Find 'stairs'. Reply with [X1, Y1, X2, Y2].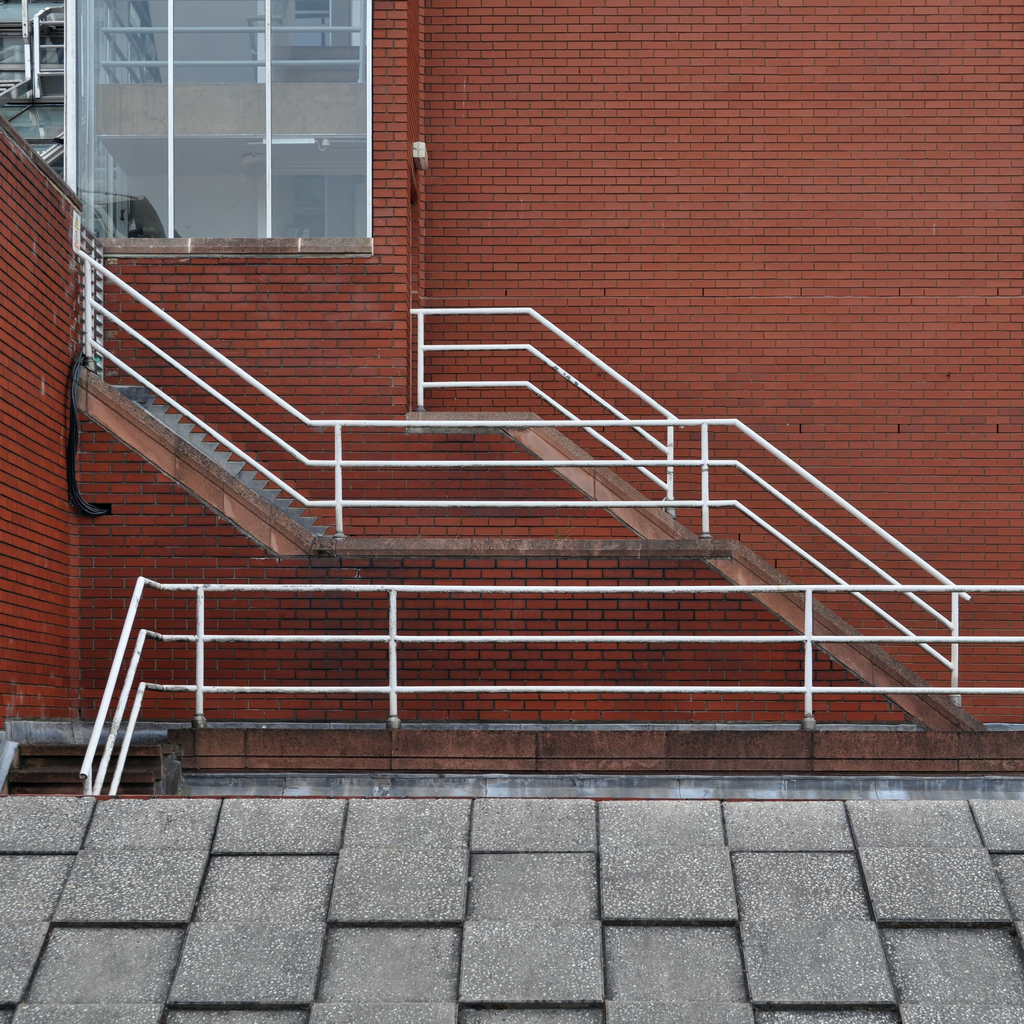
[105, 381, 338, 547].
